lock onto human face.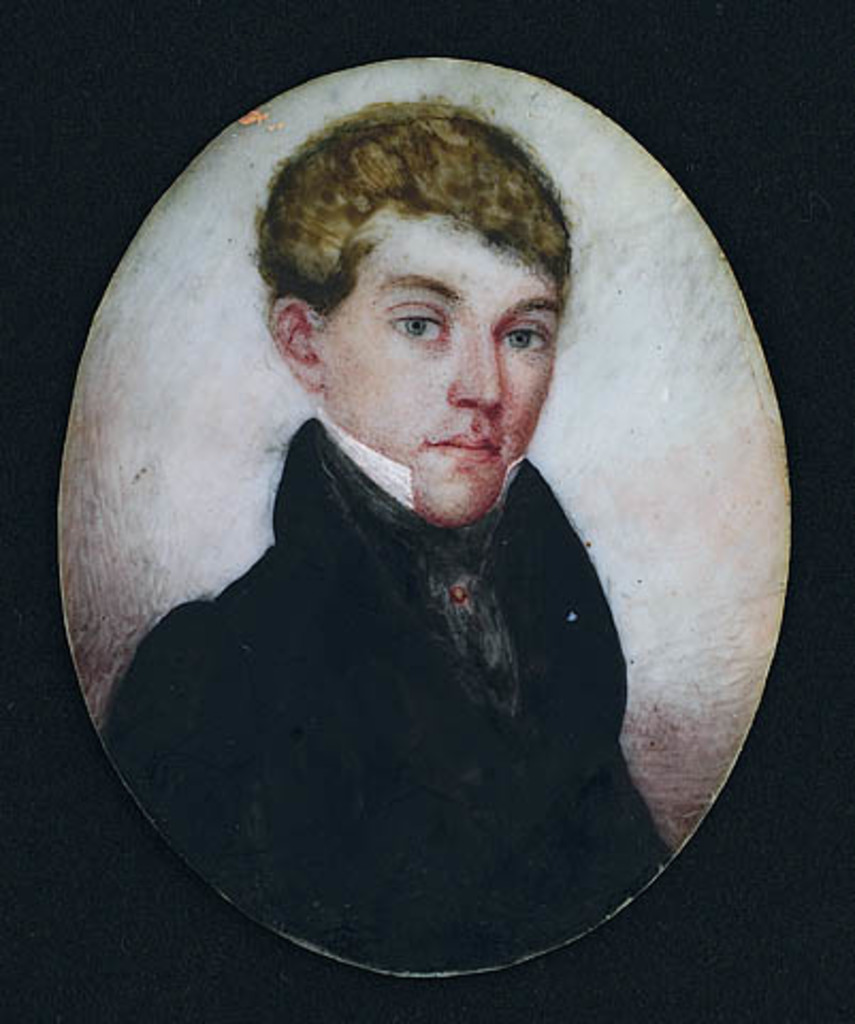
Locked: locate(318, 209, 567, 540).
